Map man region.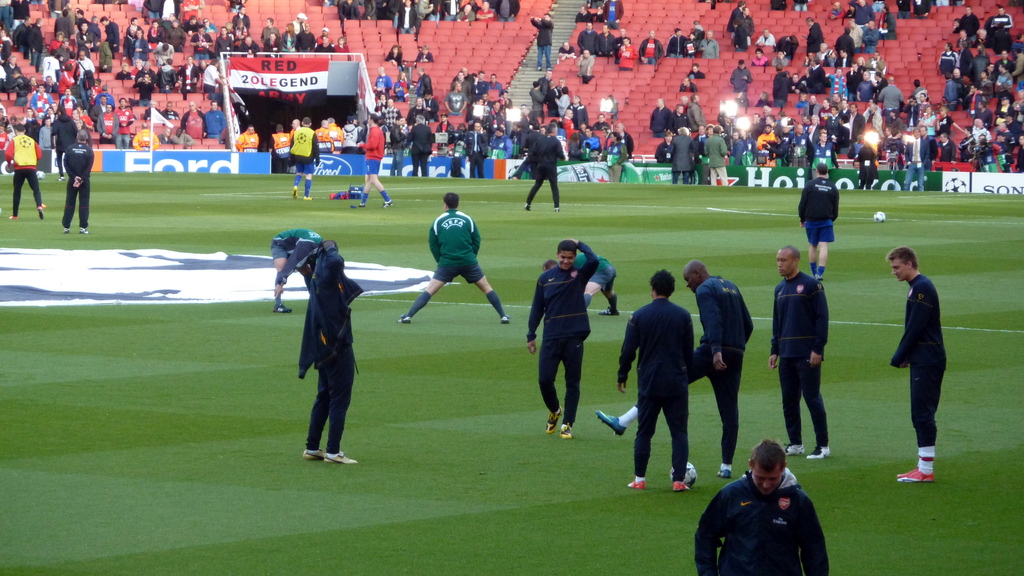
Mapped to box=[997, 92, 1012, 114].
